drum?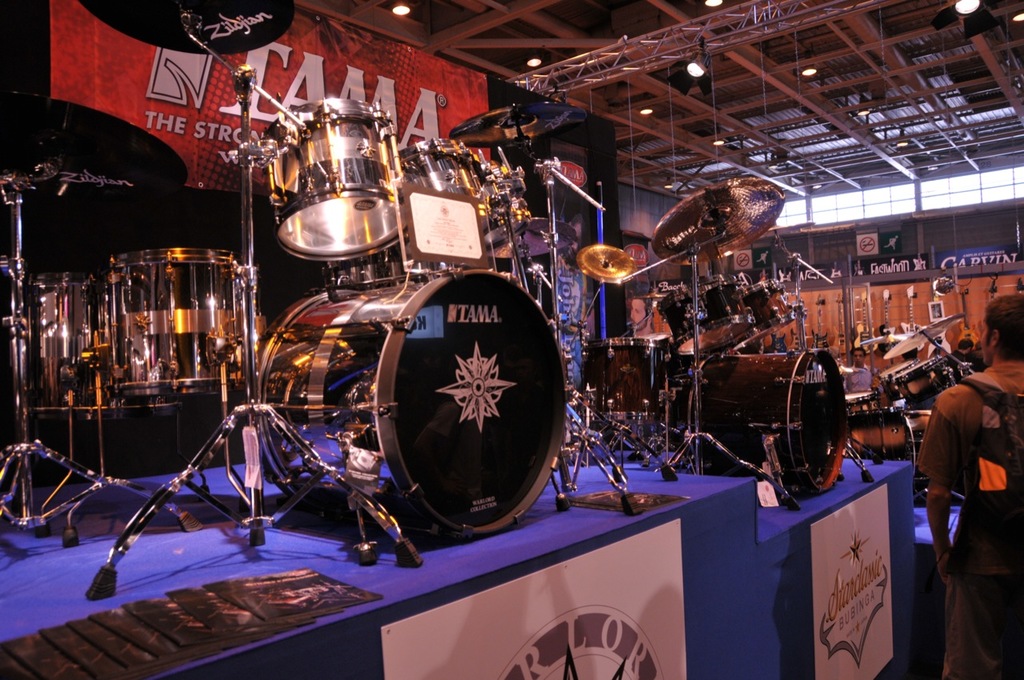
x1=485, y1=160, x2=527, y2=248
